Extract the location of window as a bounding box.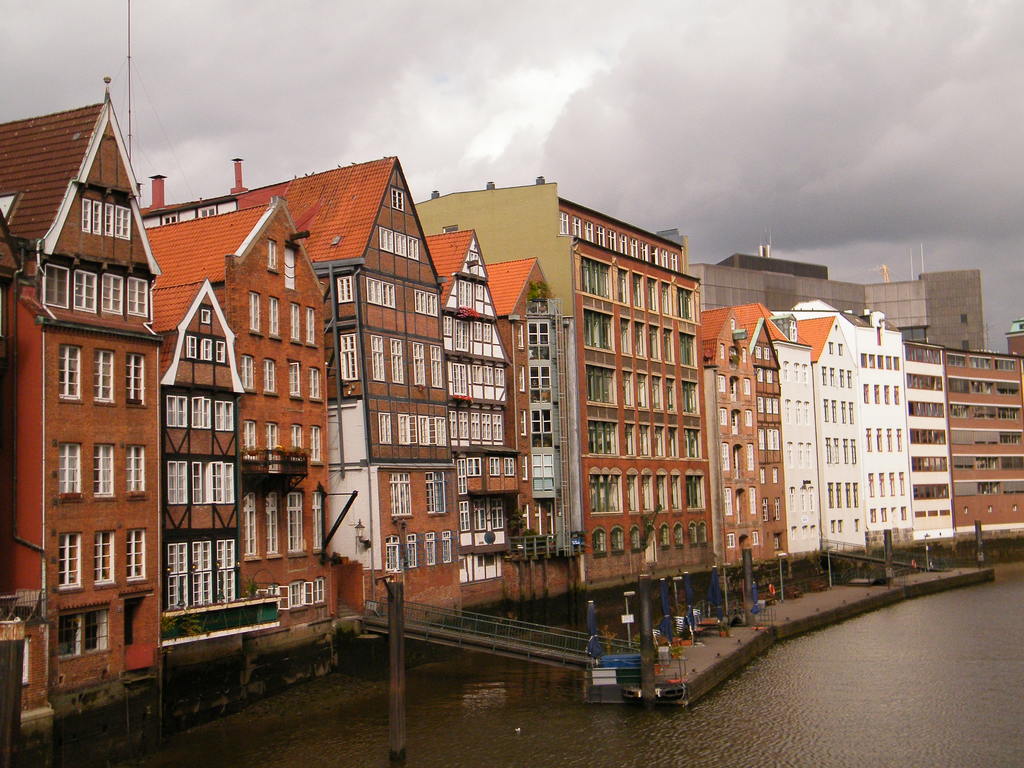
l=281, t=241, r=303, b=296.
